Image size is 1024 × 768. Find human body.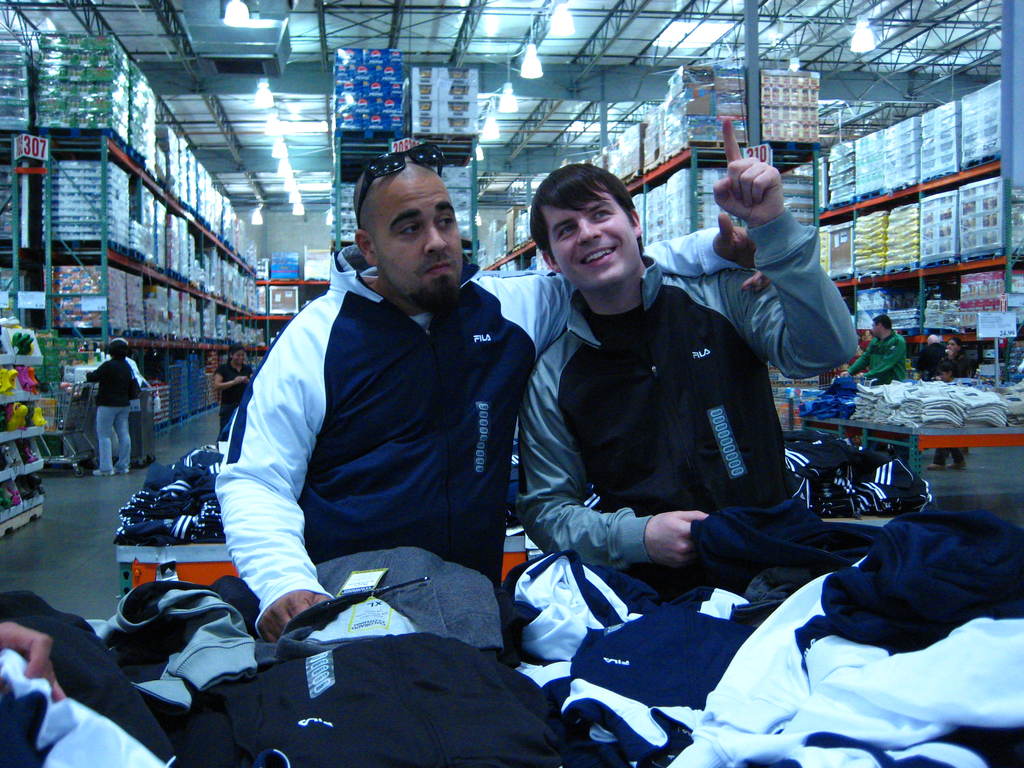
region(935, 376, 970, 466).
